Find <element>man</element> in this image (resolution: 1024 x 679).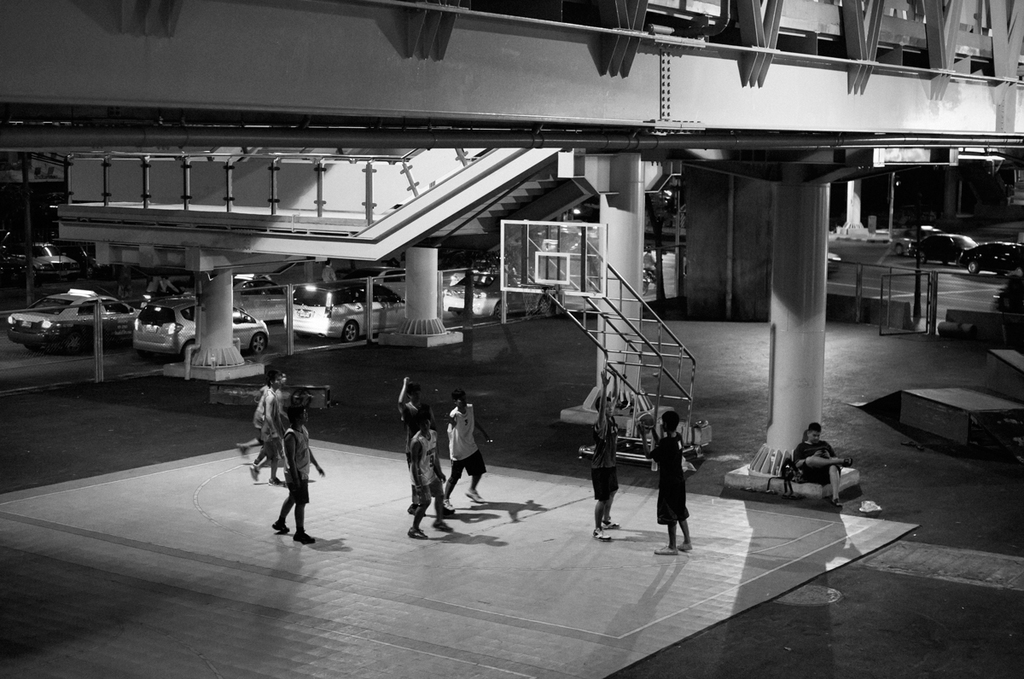
l=407, t=413, r=451, b=540.
